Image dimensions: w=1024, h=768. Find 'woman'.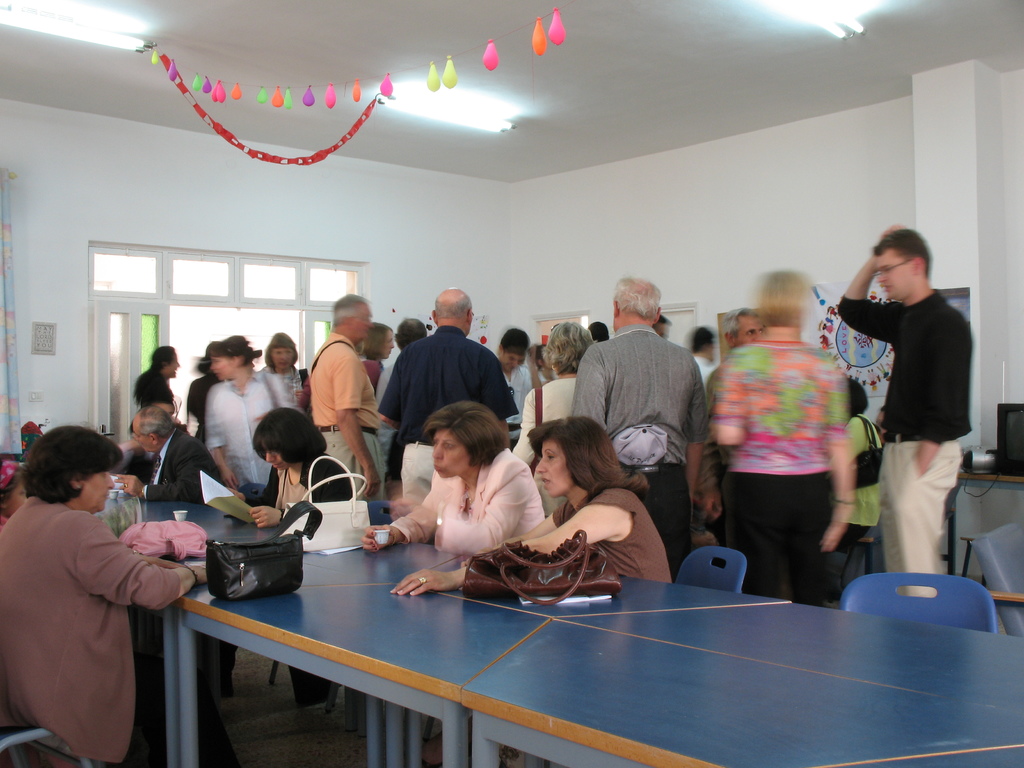
(2,425,227,767).
